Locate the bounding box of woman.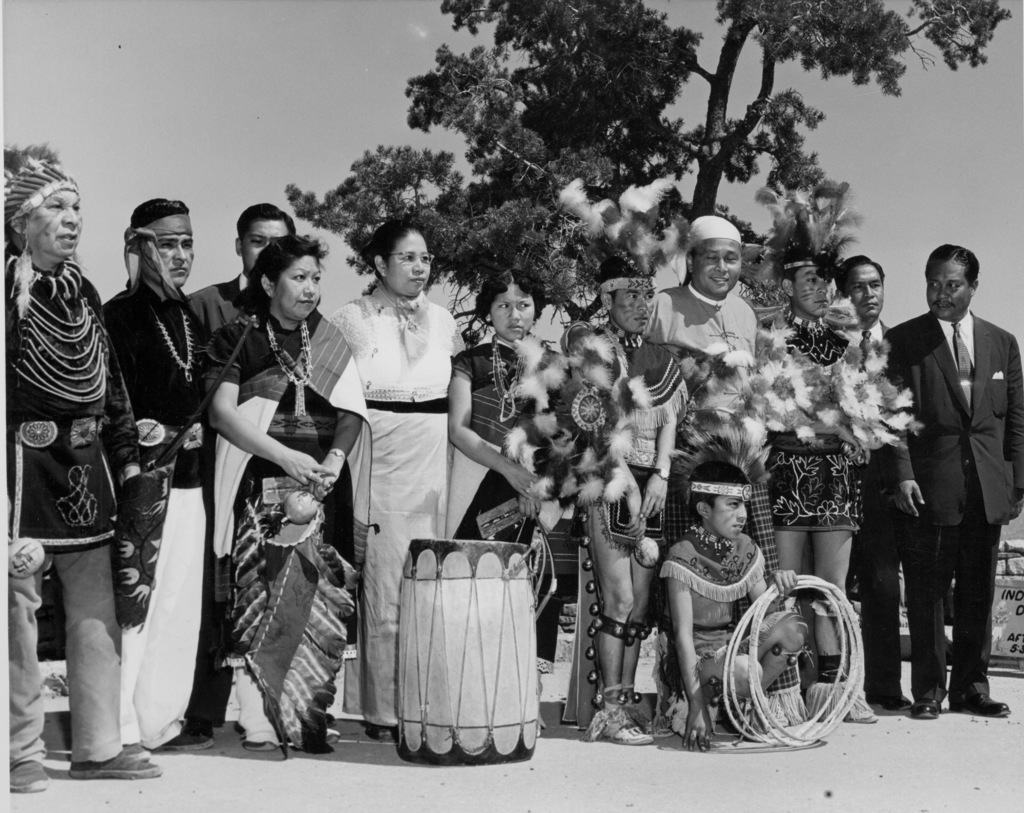
Bounding box: <region>182, 233, 358, 745</region>.
